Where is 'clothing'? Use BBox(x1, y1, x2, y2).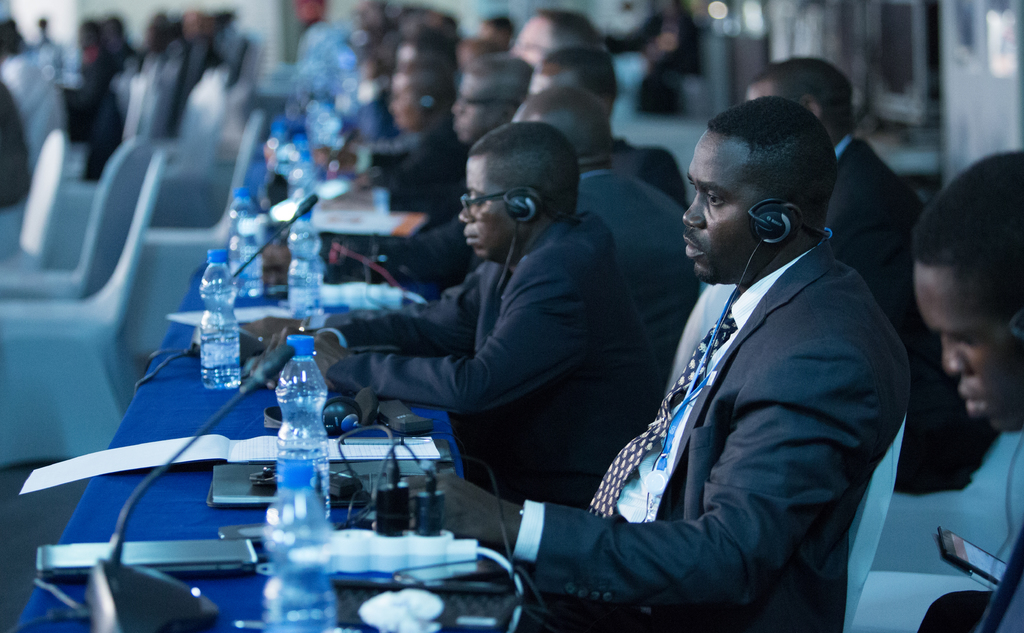
BBox(384, 117, 451, 205).
